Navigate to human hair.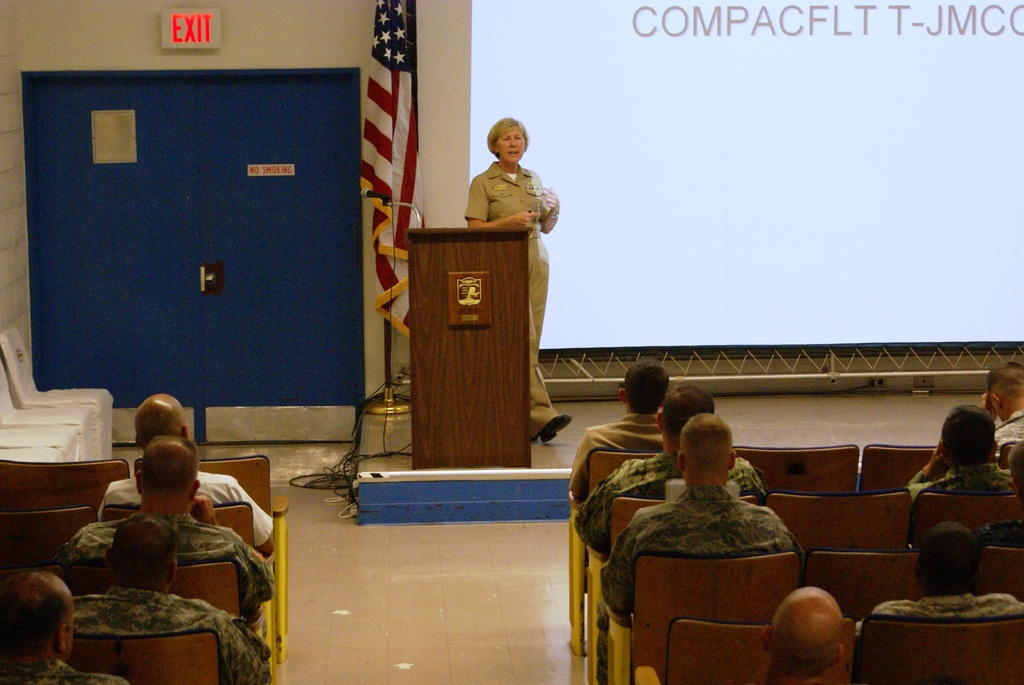
Navigation target: [0, 578, 63, 670].
